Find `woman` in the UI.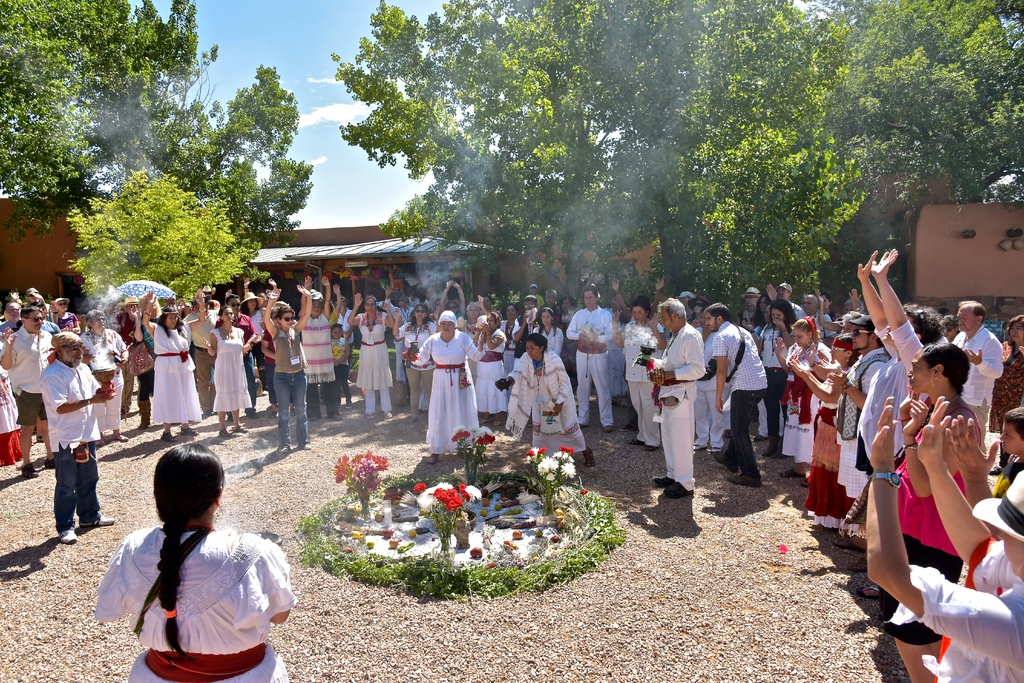
UI element at {"left": 243, "top": 294, "right": 273, "bottom": 409}.
